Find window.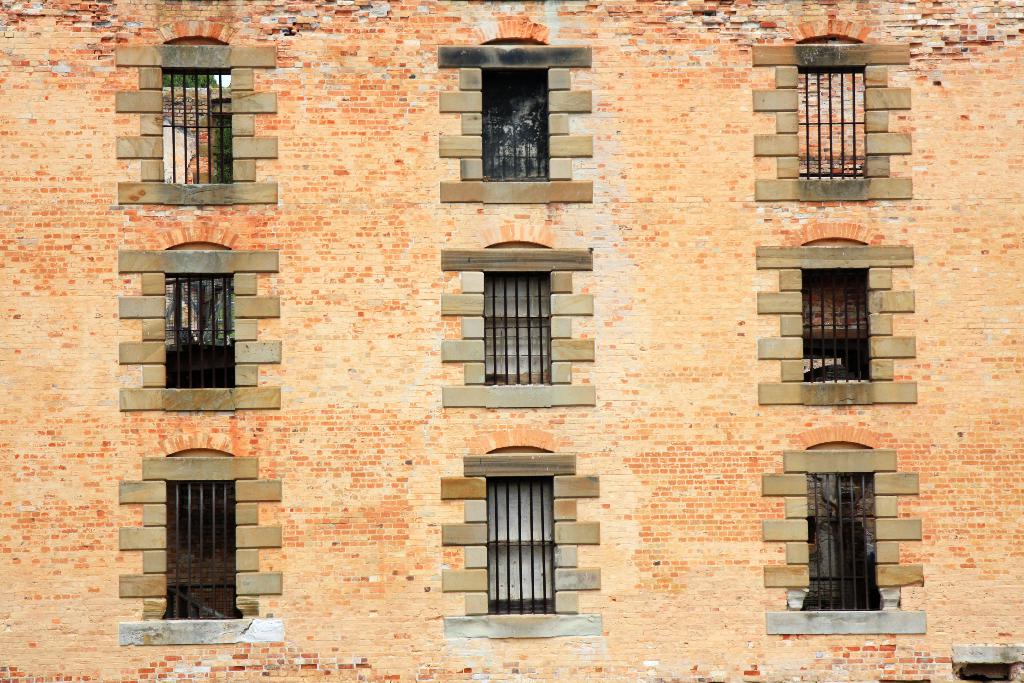
bbox=[143, 235, 248, 410].
